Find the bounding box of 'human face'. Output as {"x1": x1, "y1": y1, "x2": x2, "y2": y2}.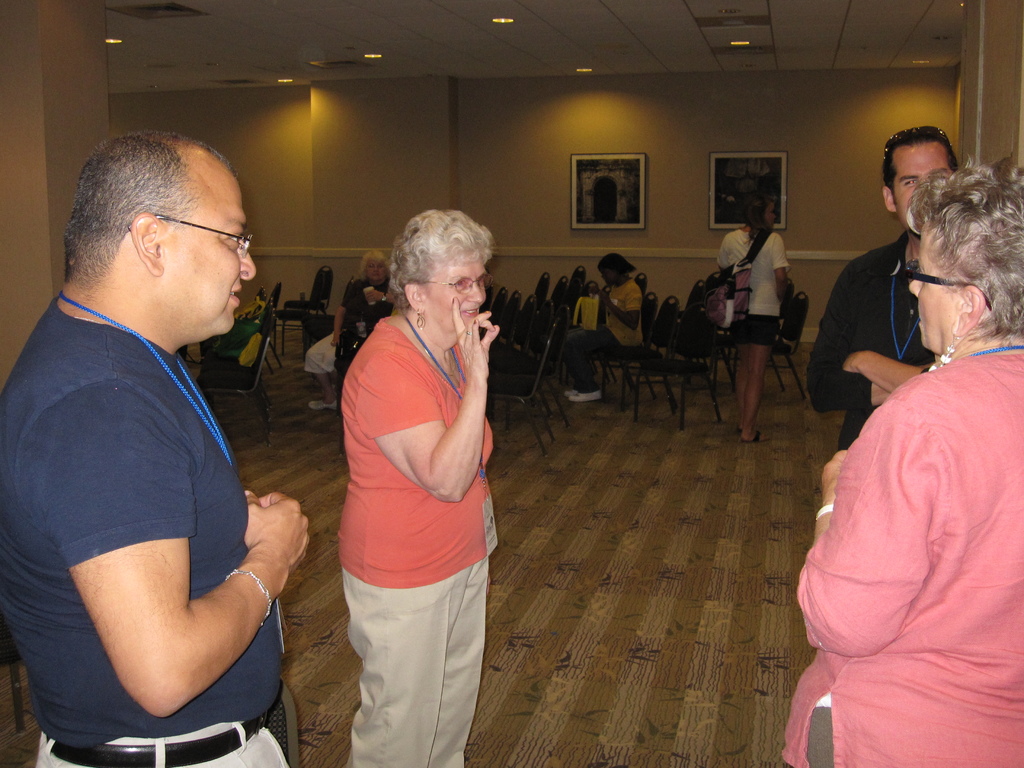
{"x1": 907, "y1": 220, "x2": 956, "y2": 344}.
